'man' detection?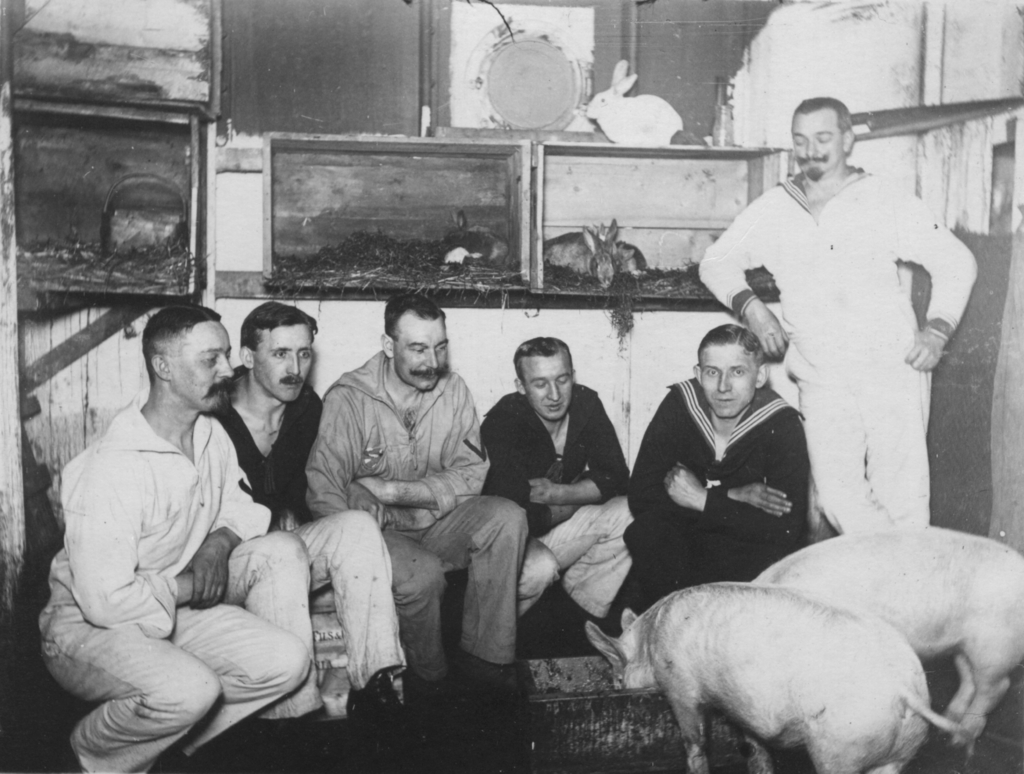
185:299:433:752
